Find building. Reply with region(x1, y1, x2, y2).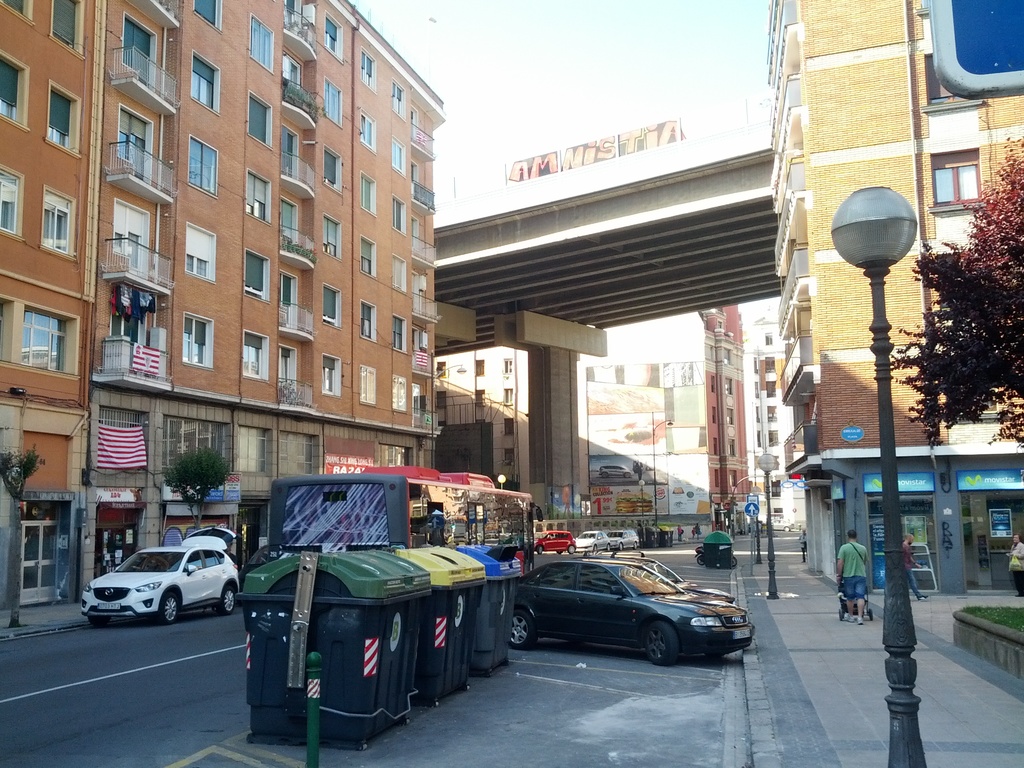
region(753, 0, 1017, 606).
